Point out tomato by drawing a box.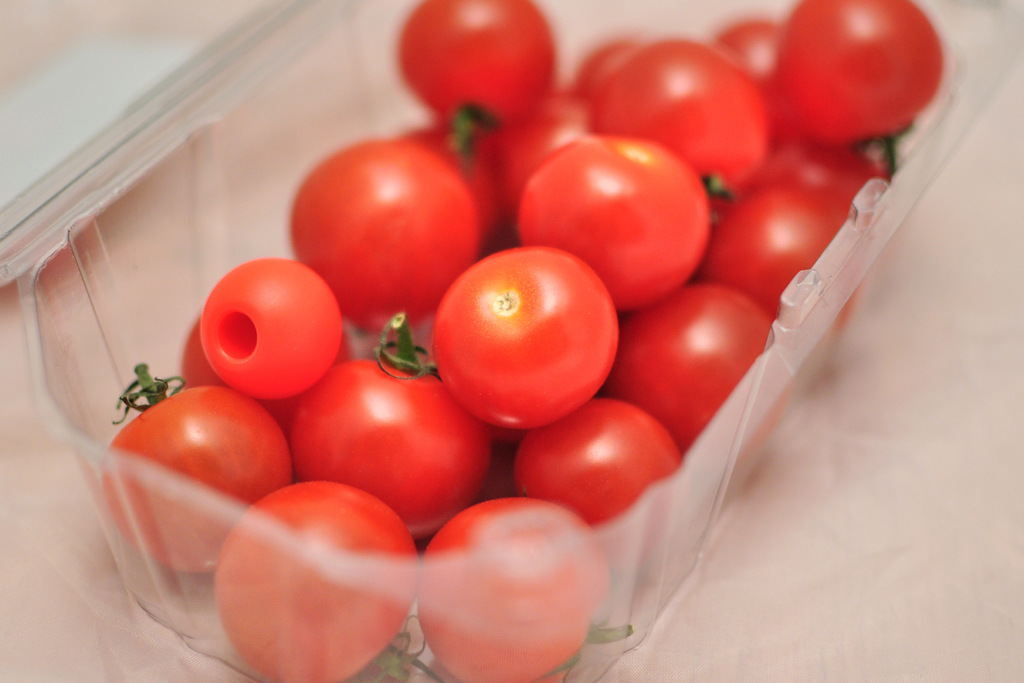
(717,10,783,104).
